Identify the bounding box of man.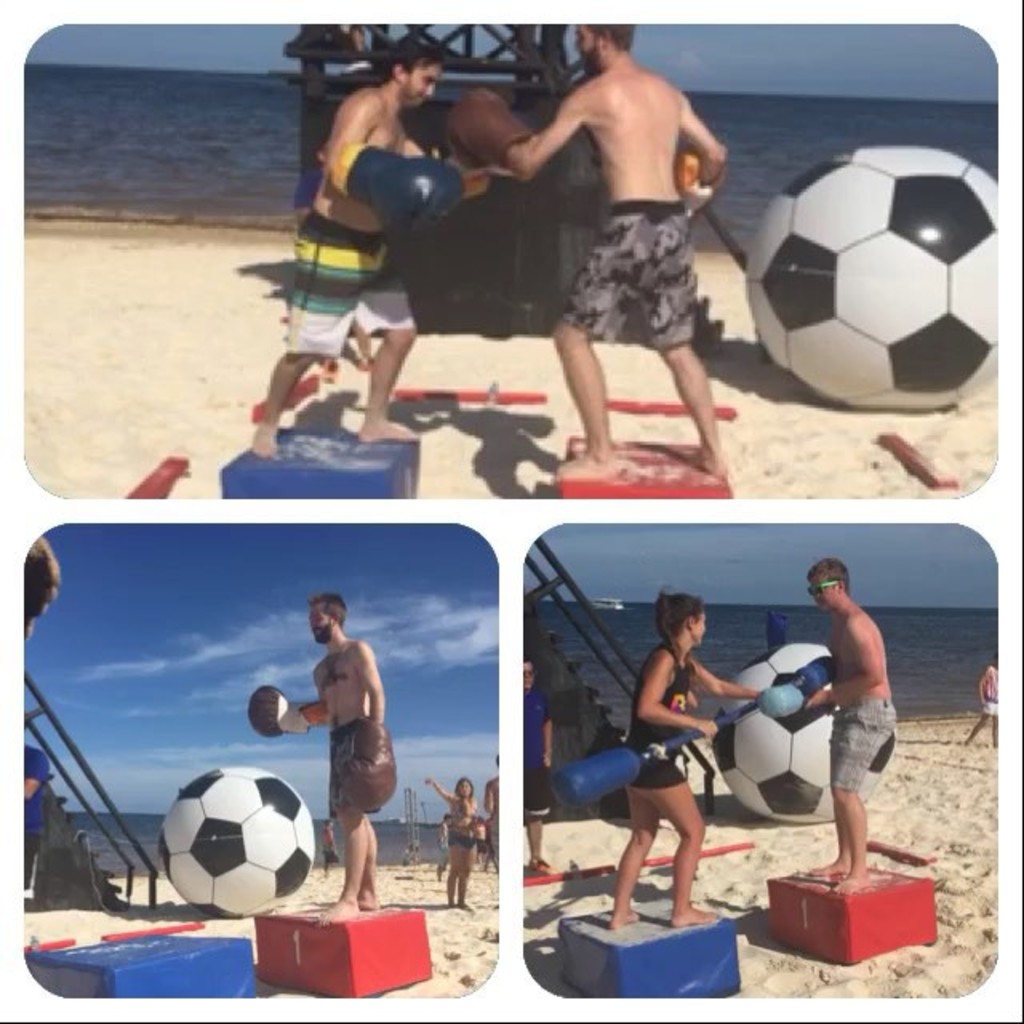
left=245, top=32, right=469, bottom=461.
